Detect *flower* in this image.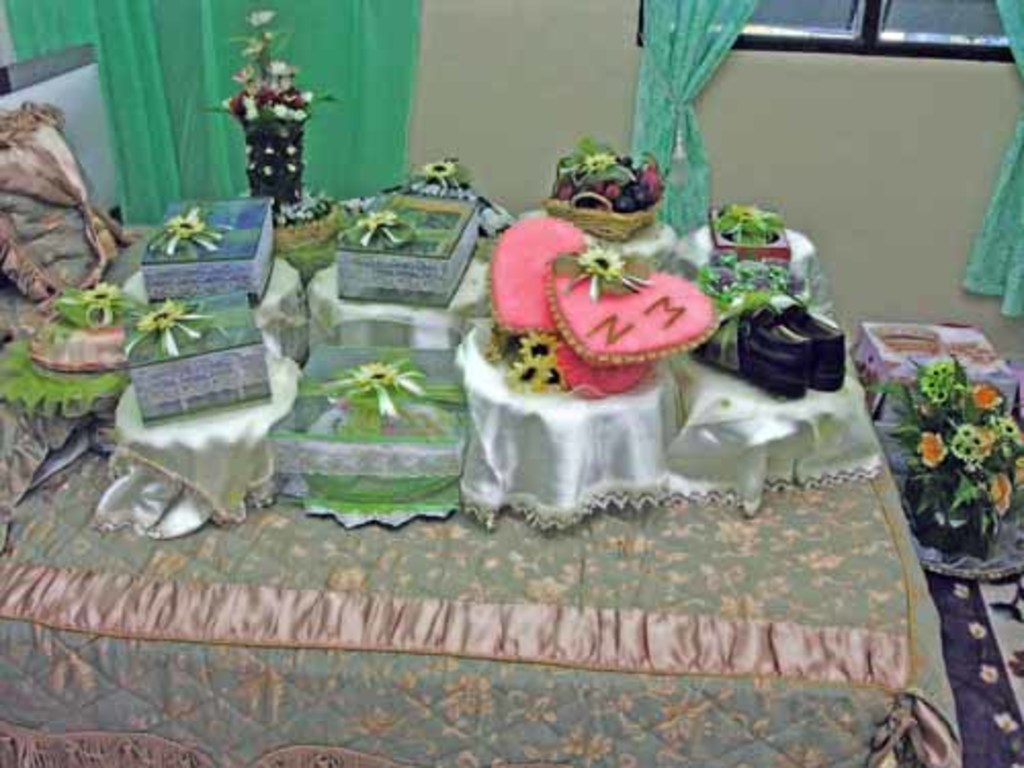
Detection: x1=236, y1=61, x2=248, y2=80.
